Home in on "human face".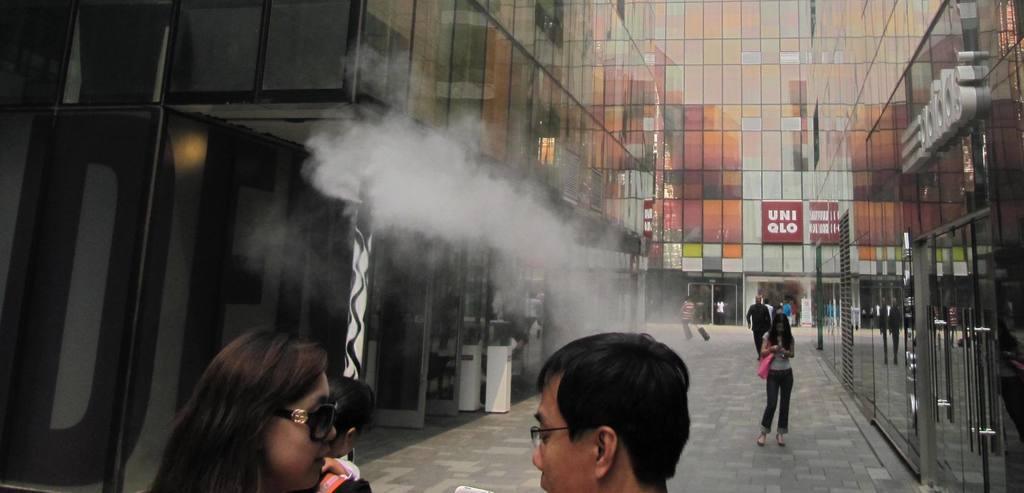
Homed in at crop(344, 425, 365, 457).
